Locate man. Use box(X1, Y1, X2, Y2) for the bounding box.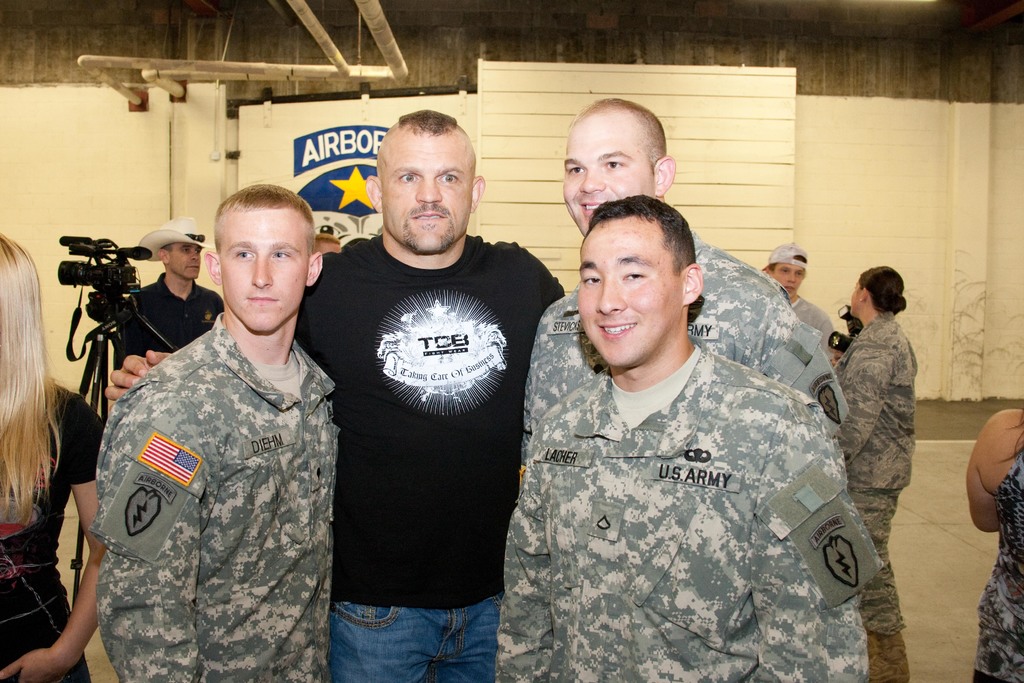
box(86, 183, 344, 682).
